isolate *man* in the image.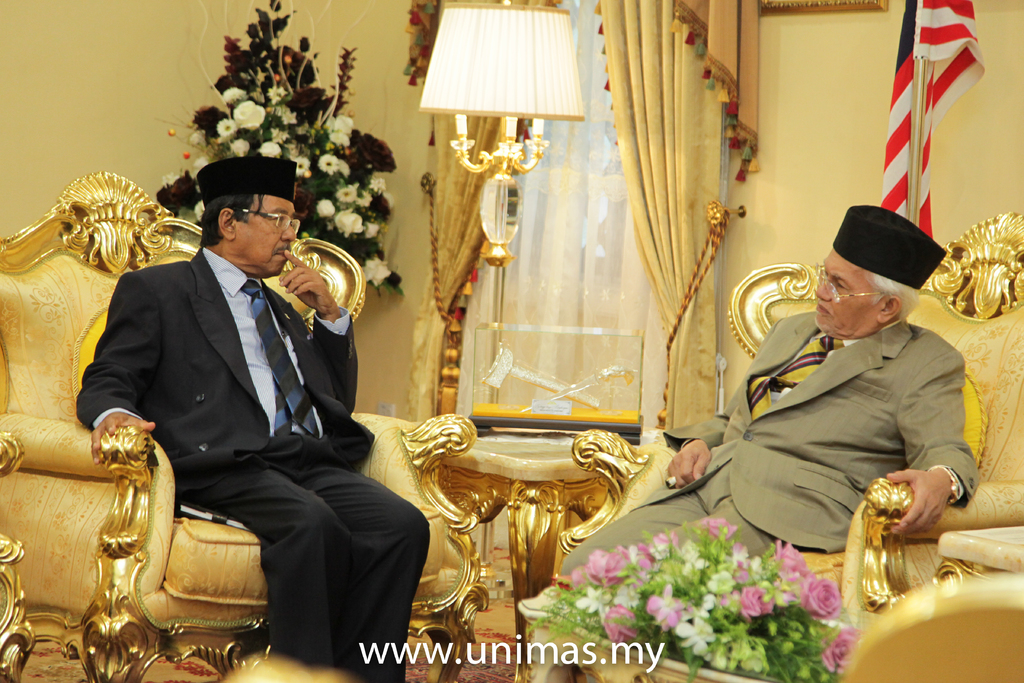
Isolated region: bbox(81, 163, 371, 660).
